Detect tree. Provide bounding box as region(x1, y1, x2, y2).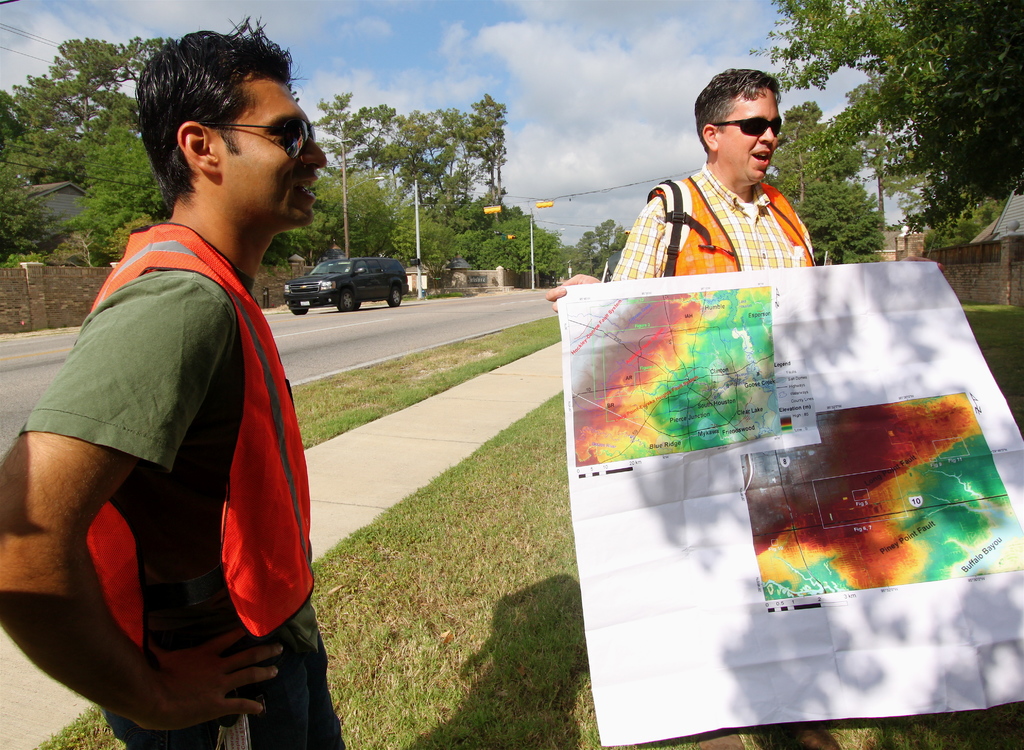
region(561, 219, 632, 283).
